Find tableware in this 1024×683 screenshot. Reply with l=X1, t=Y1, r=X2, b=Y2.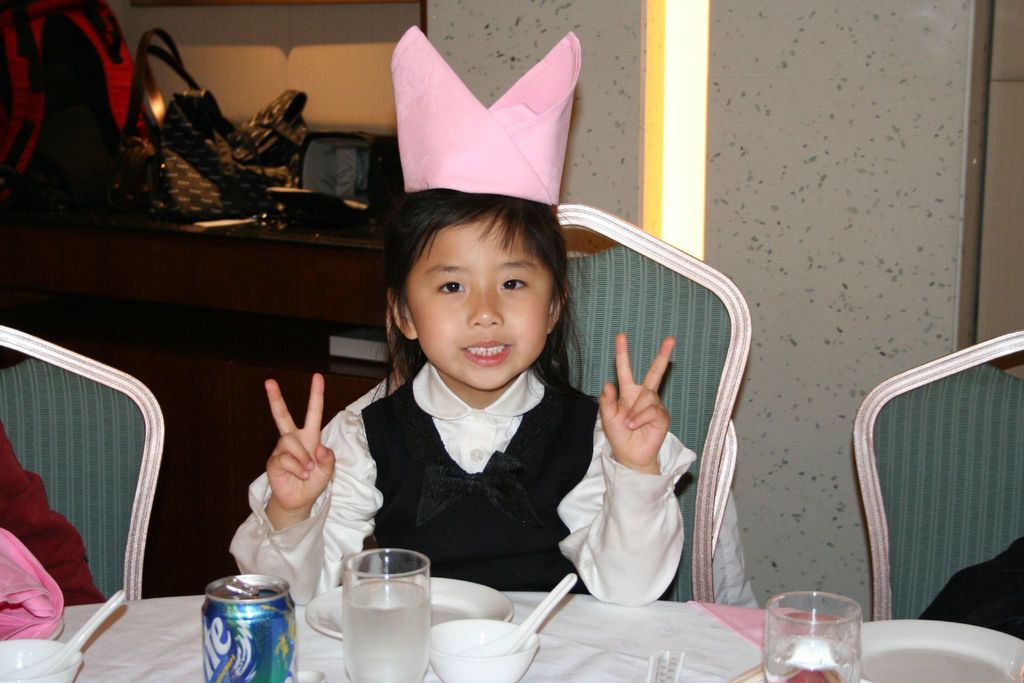
l=0, t=584, r=131, b=682.
